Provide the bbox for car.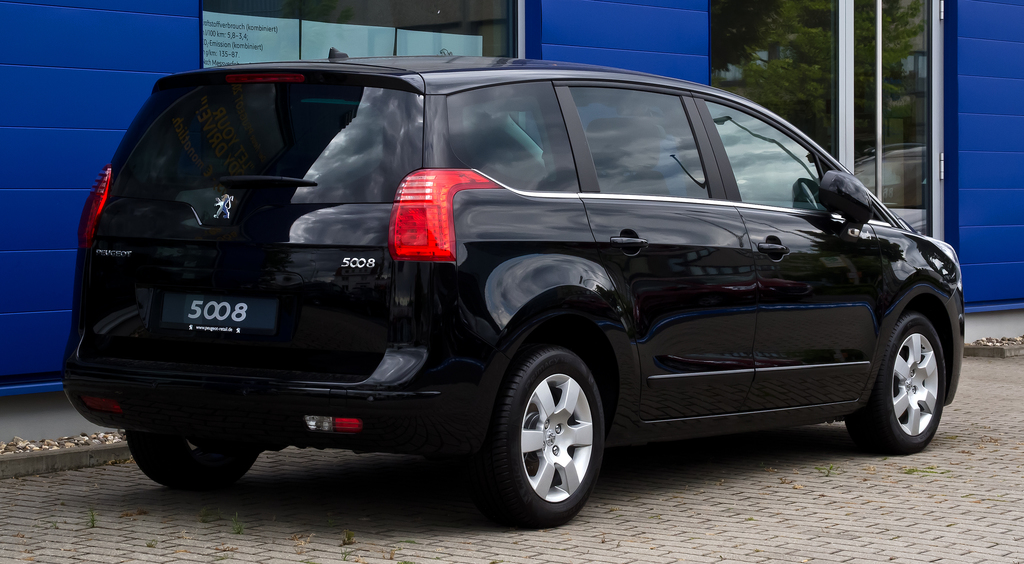
(62, 44, 948, 528).
